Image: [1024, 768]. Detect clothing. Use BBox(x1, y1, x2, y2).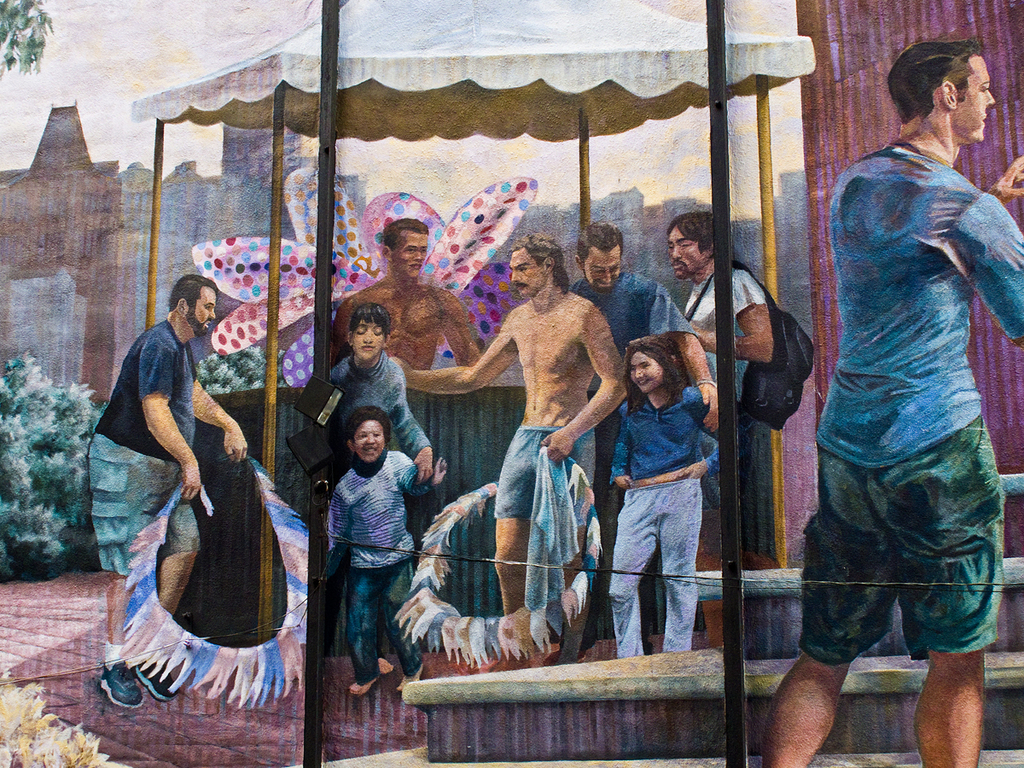
BBox(572, 269, 701, 378).
